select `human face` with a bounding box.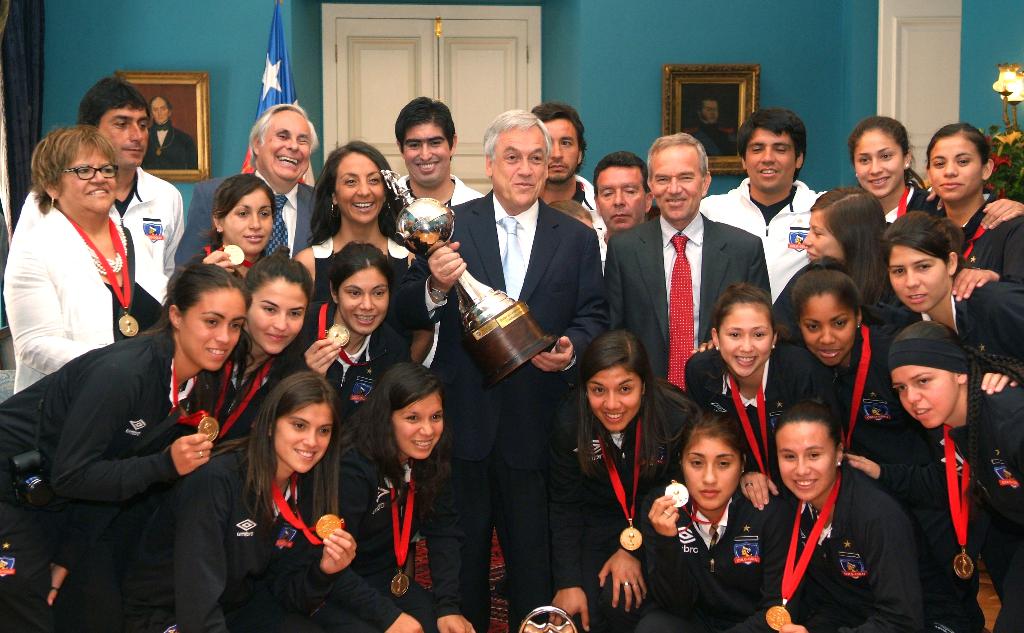
<region>273, 404, 331, 472</region>.
